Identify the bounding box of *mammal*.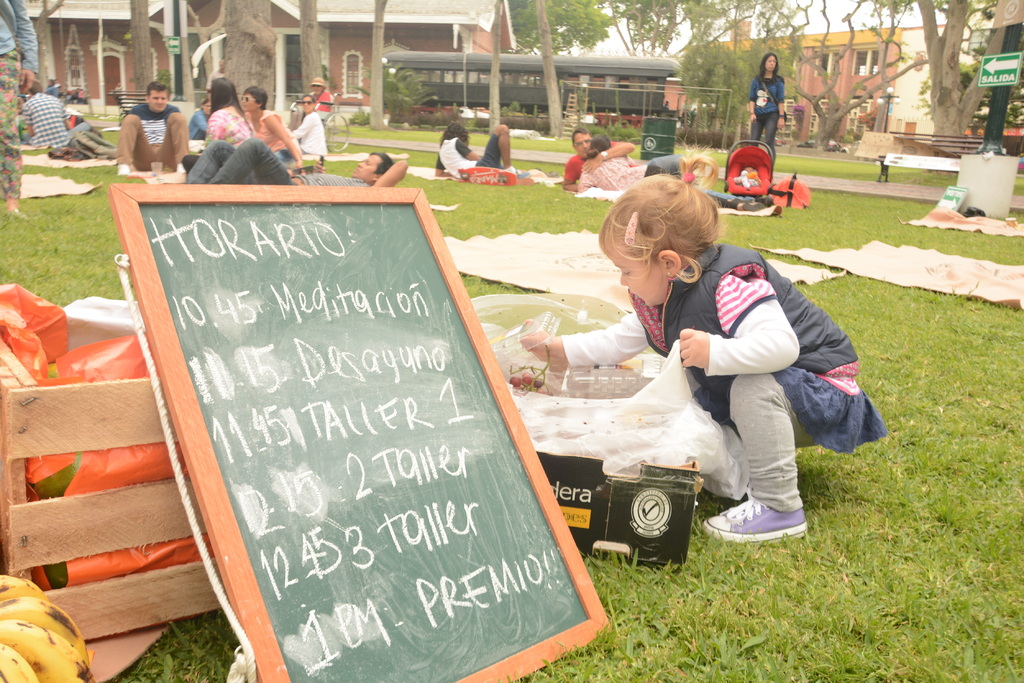
pyautogui.locateOnScreen(120, 81, 188, 170).
